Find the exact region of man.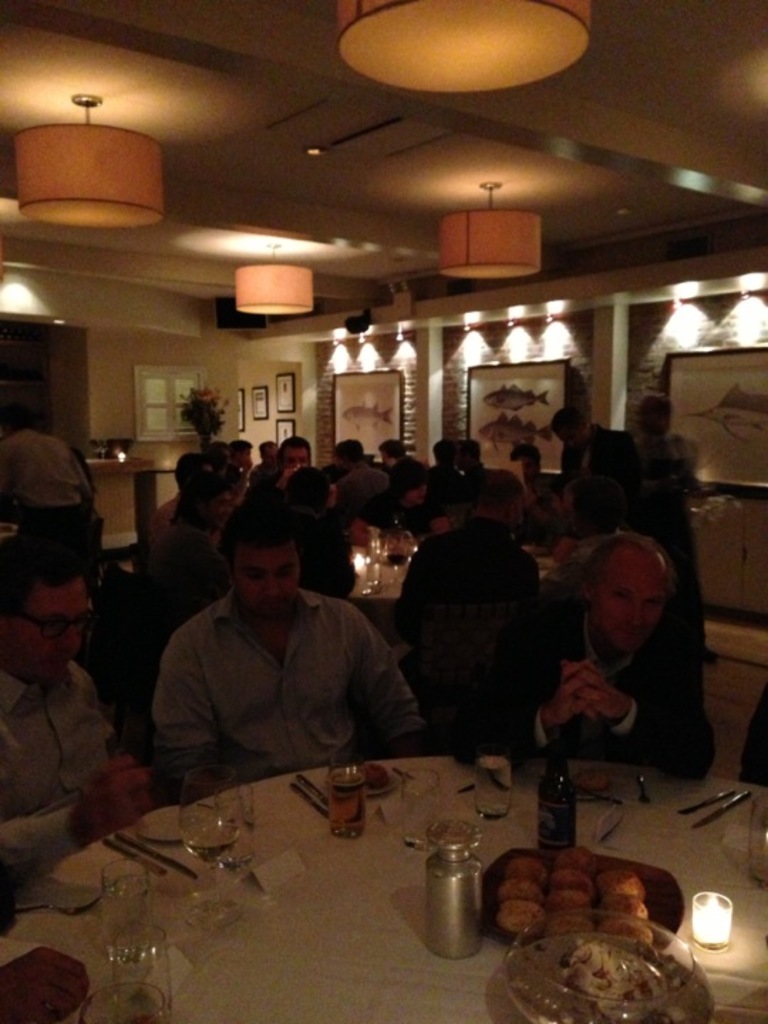
Exact region: select_region(0, 529, 155, 895).
